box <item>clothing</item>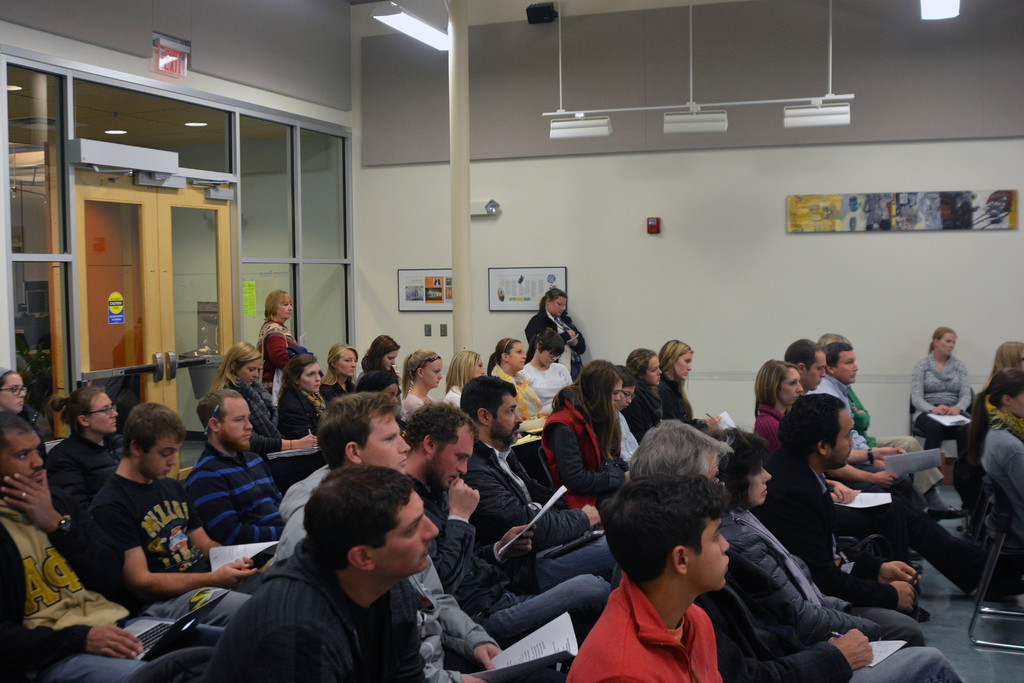
(72, 470, 214, 608)
